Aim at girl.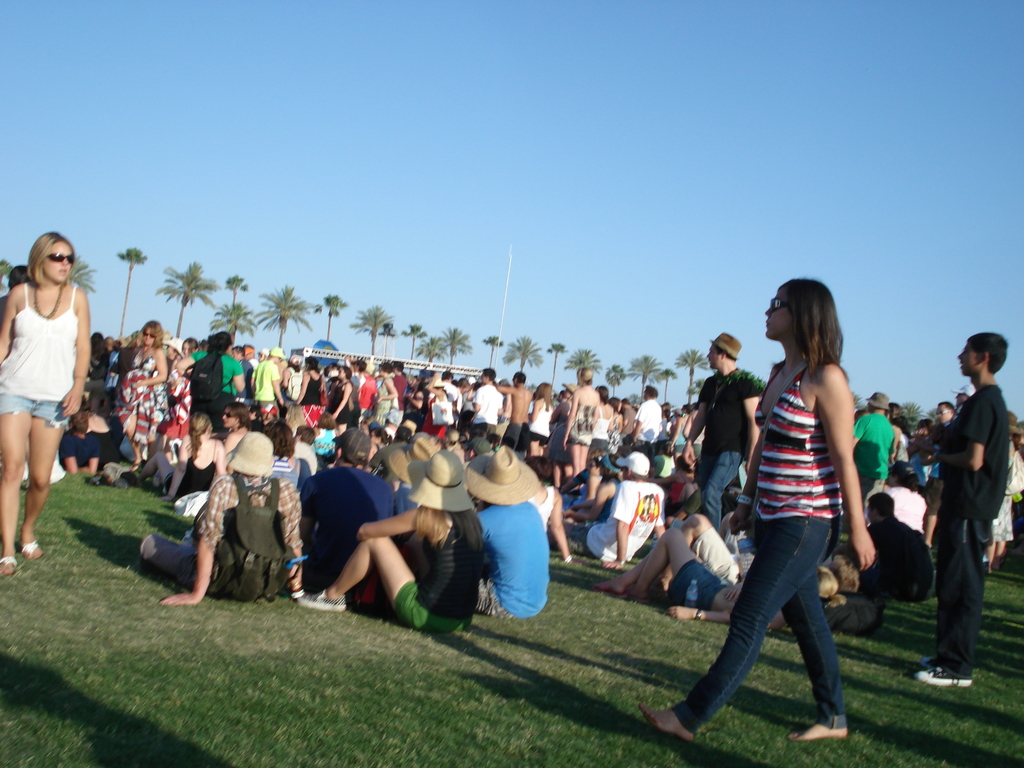
Aimed at [119,319,169,461].
